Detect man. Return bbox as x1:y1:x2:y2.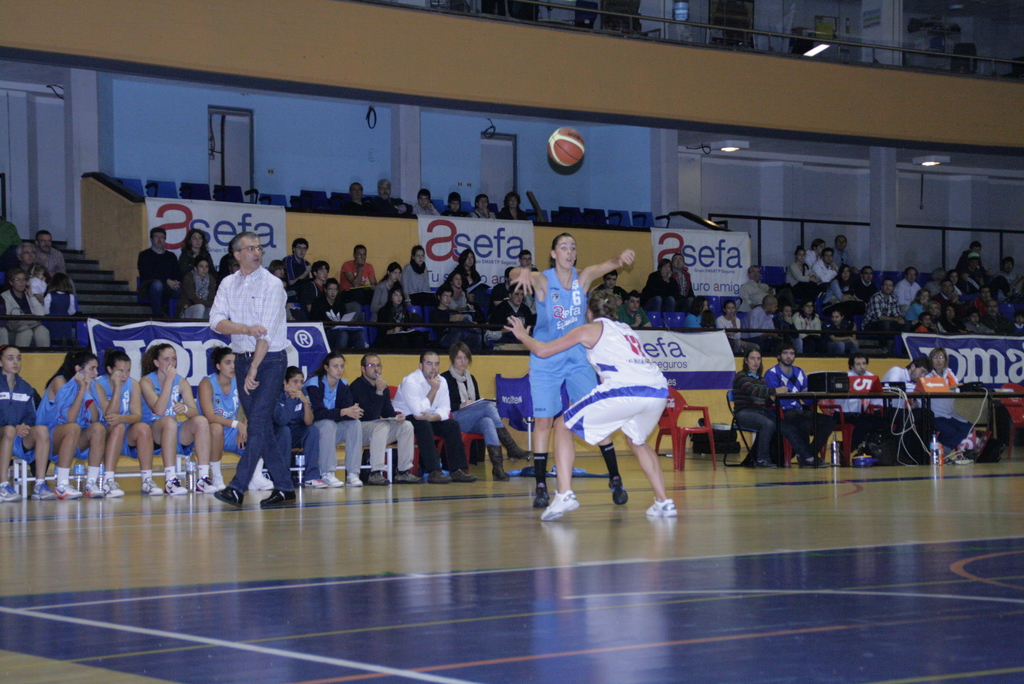
216:232:294:507.
